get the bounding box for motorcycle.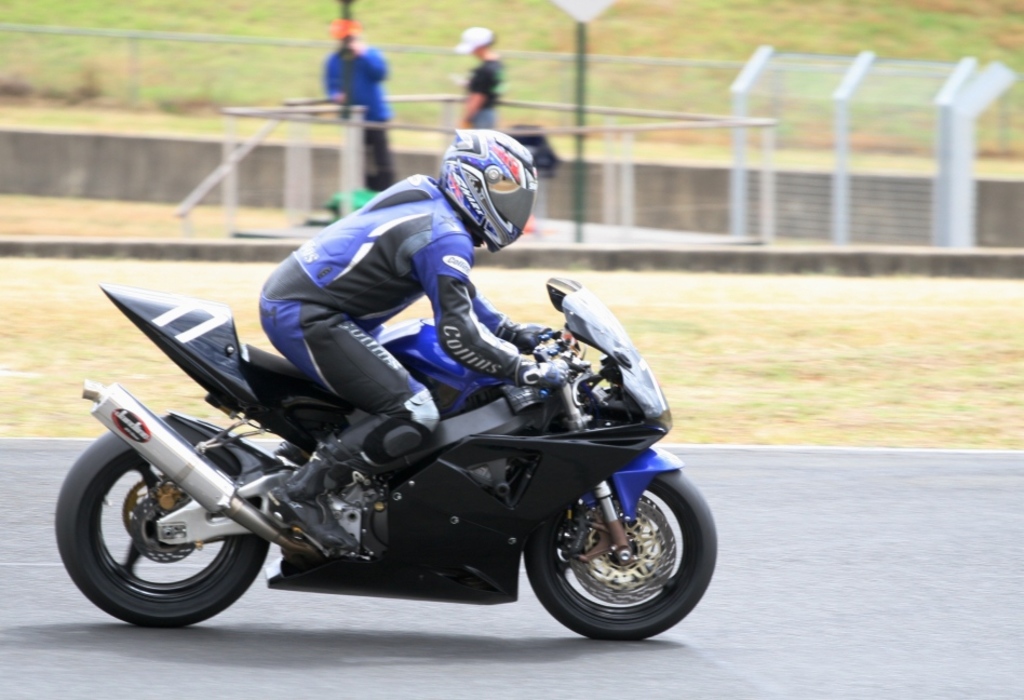
55, 251, 723, 650.
